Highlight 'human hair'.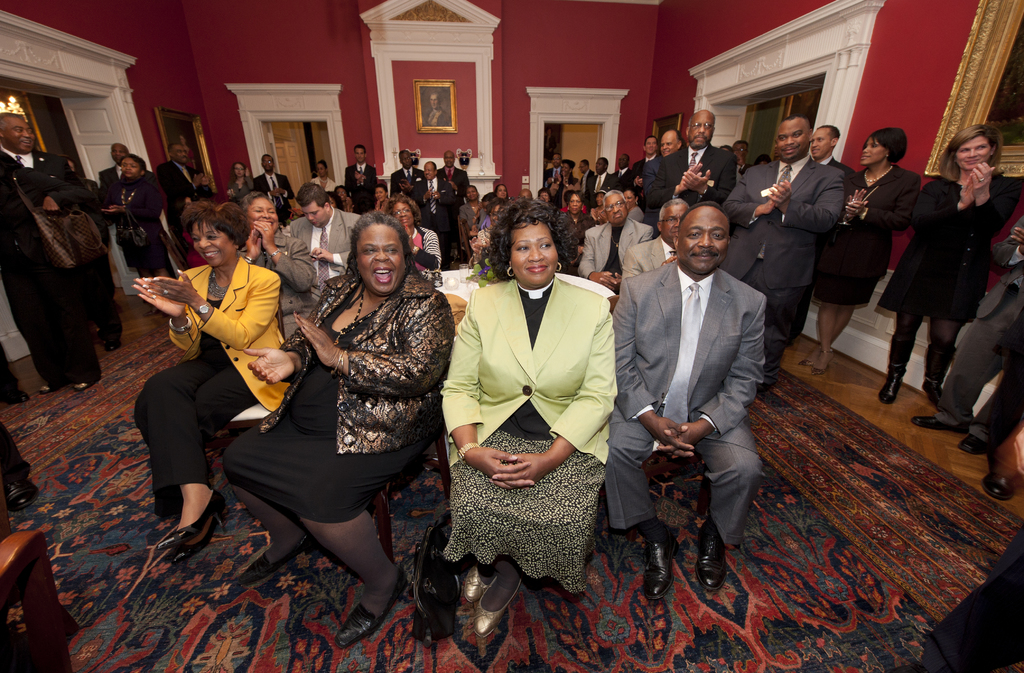
Highlighted region: crop(860, 129, 907, 164).
